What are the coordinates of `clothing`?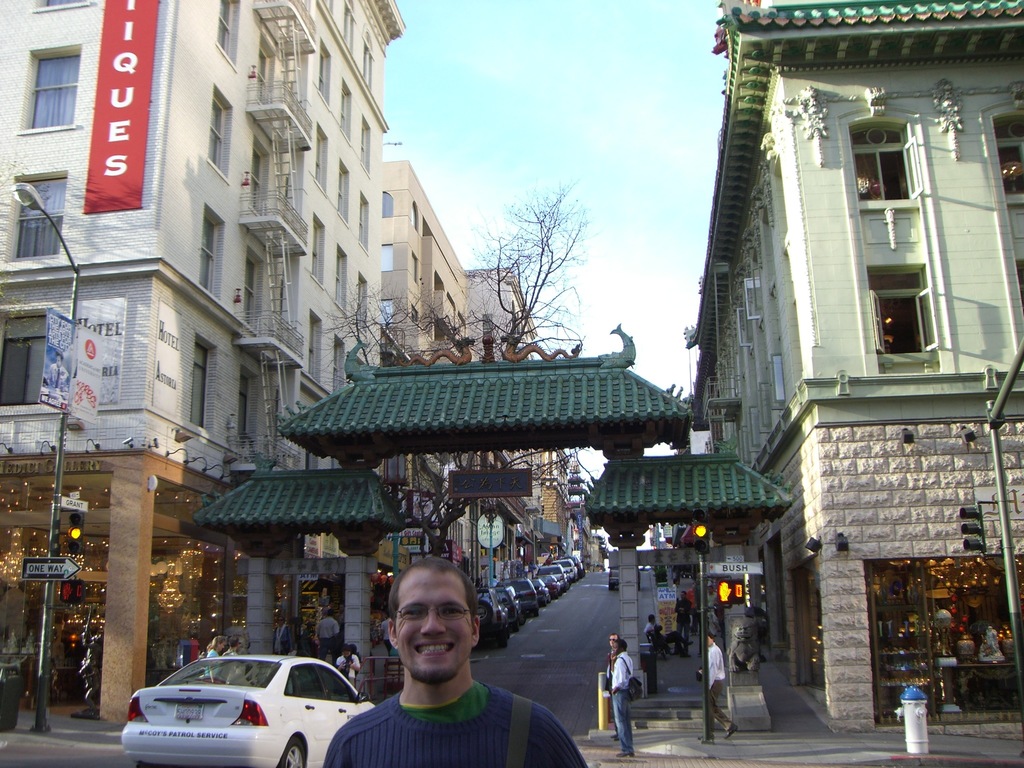
591 647 643 748.
